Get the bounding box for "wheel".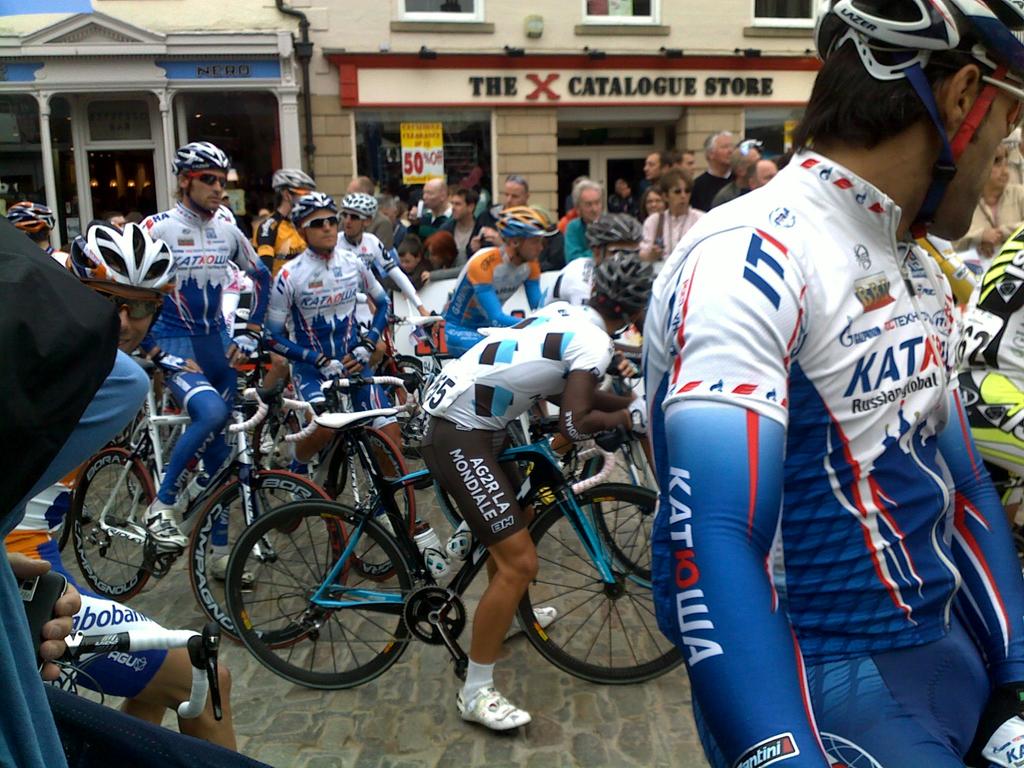
{"x1": 72, "y1": 447, "x2": 159, "y2": 602}.
